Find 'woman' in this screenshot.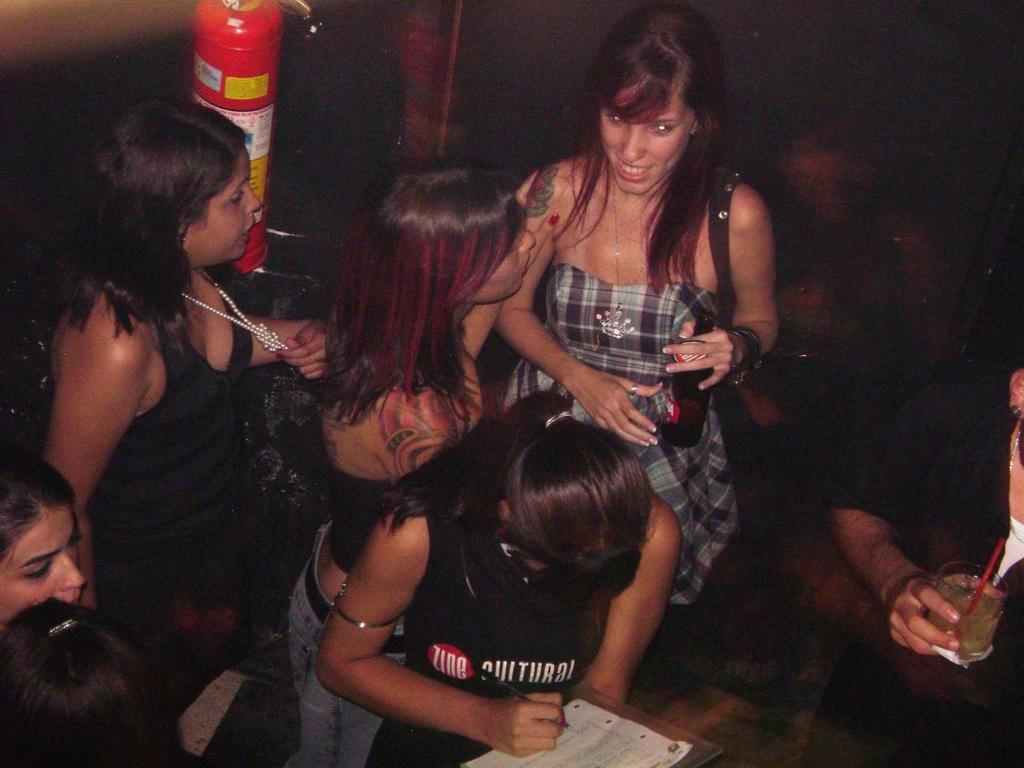
The bounding box for 'woman' is 286,156,534,767.
